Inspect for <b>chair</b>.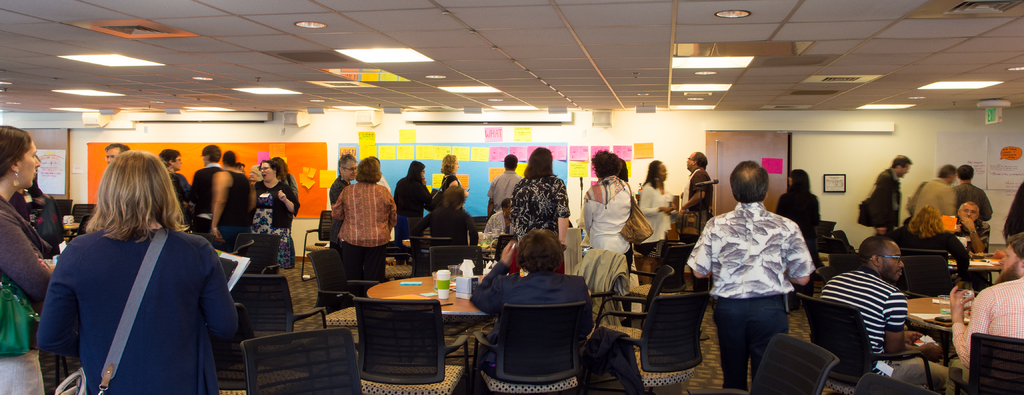
Inspection: BBox(813, 264, 854, 288).
